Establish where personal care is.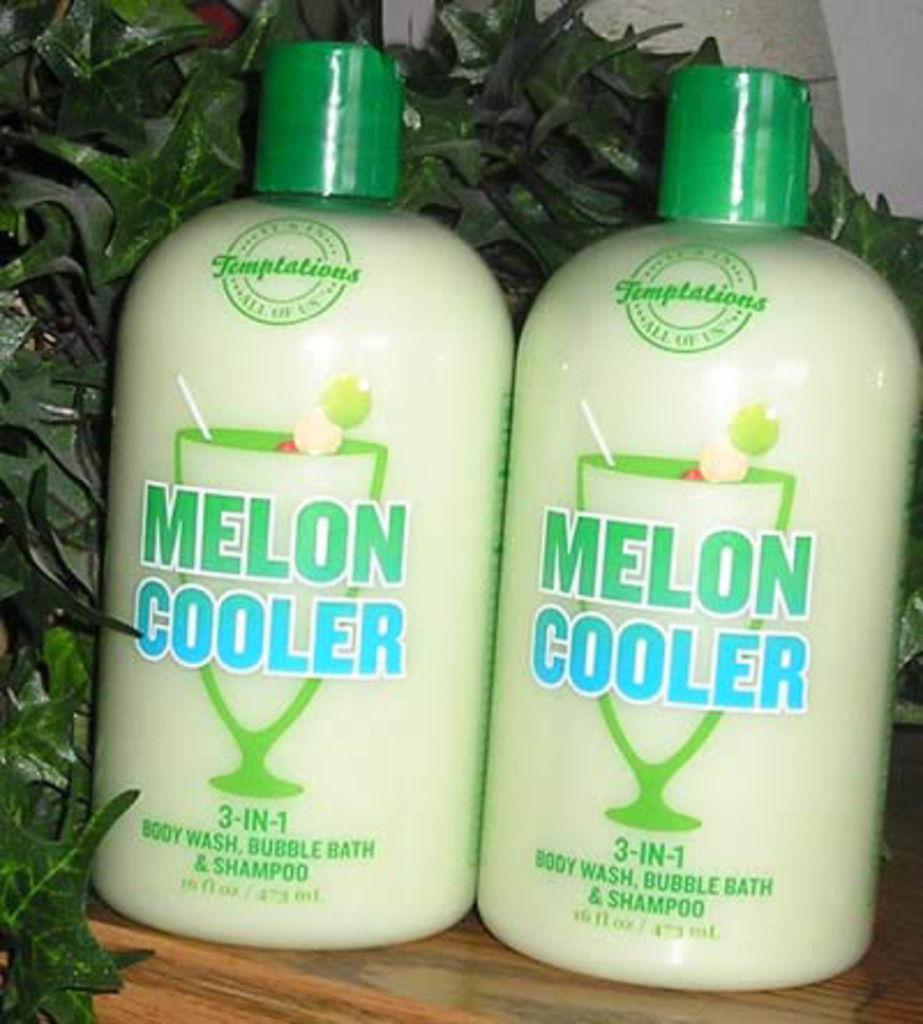
Established at Rect(90, 42, 517, 946).
